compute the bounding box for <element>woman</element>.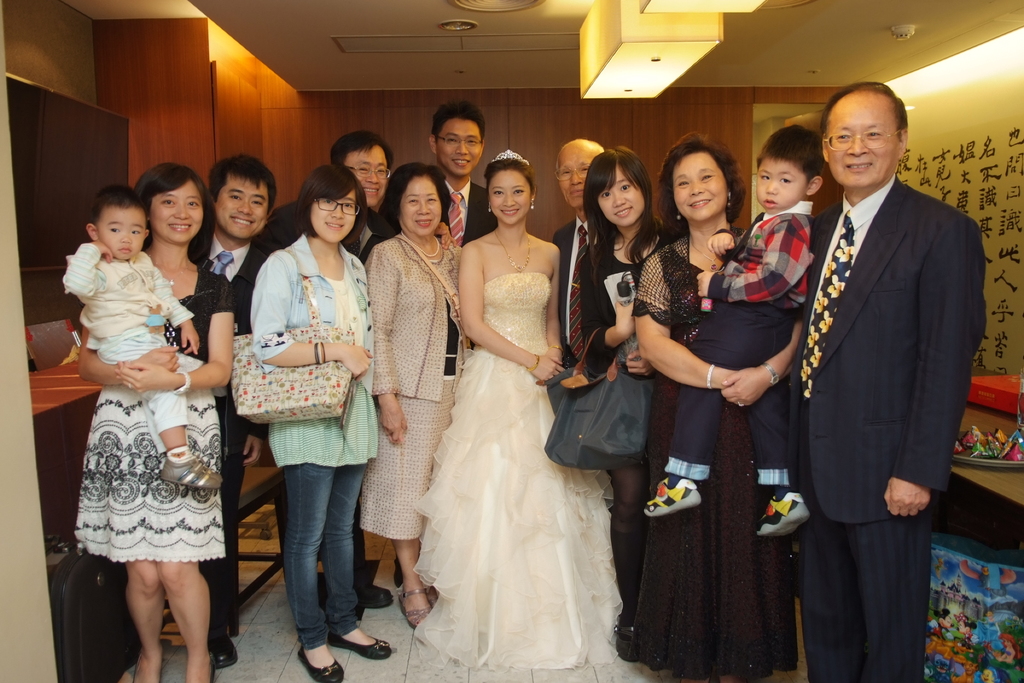
(244, 163, 391, 682).
